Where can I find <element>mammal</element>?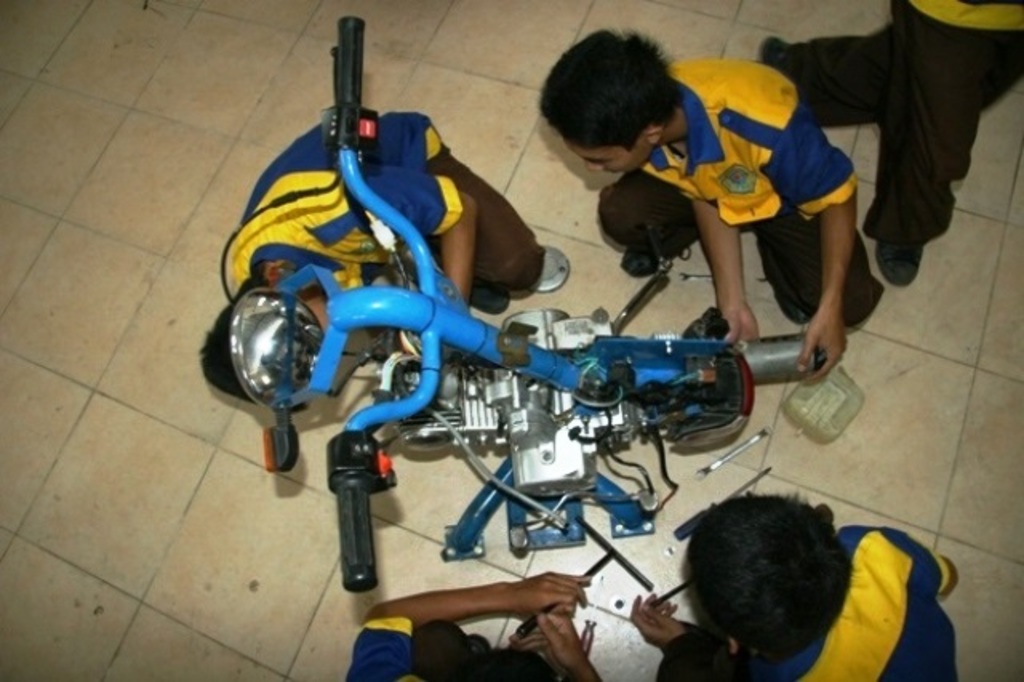
You can find it at locate(630, 498, 910, 681).
